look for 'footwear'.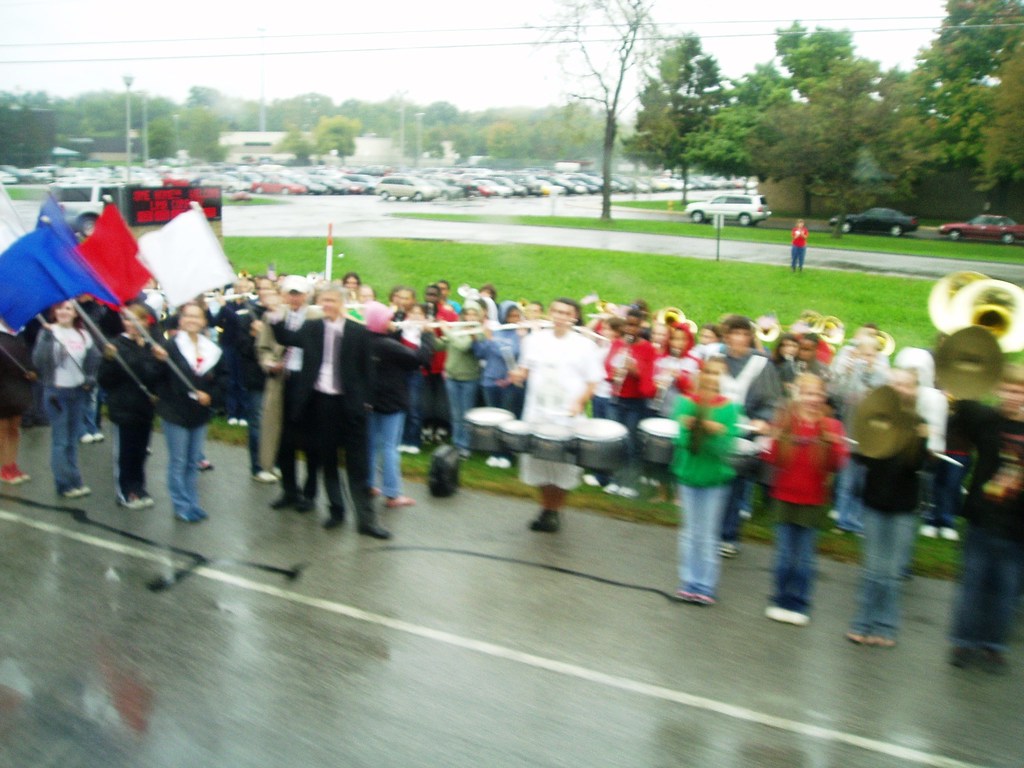
Found: locate(615, 487, 636, 499).
